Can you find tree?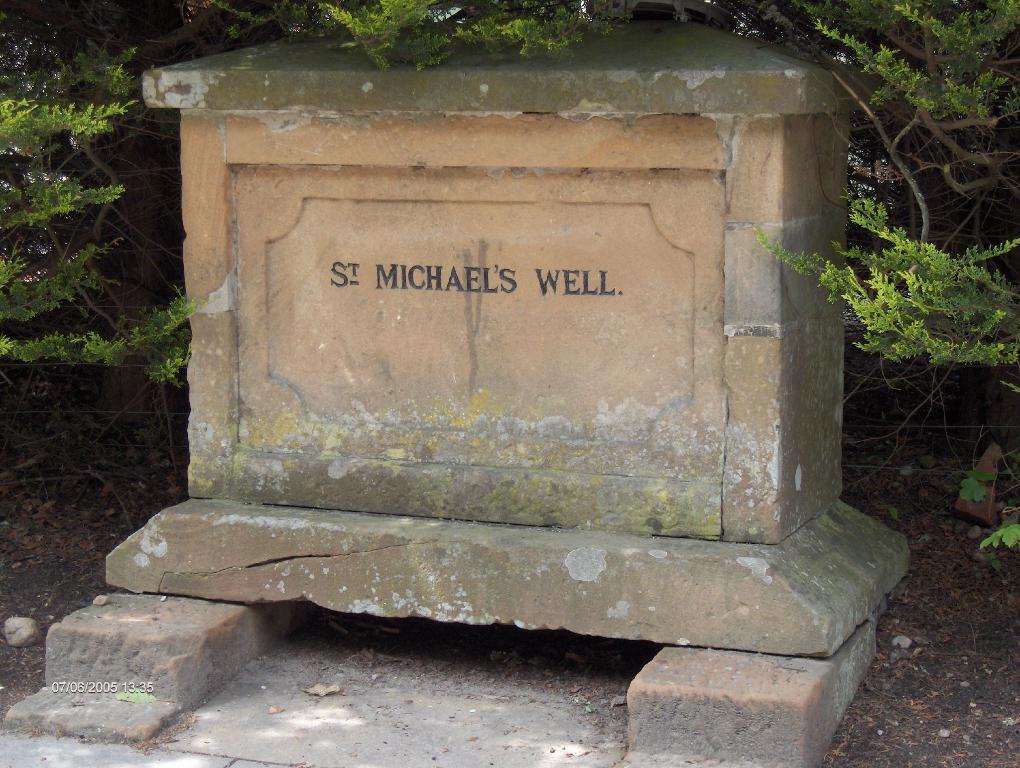
Yes, bounding box: {"x1": 0, "y1": 0, "x2": 228, "y2": 612}.
